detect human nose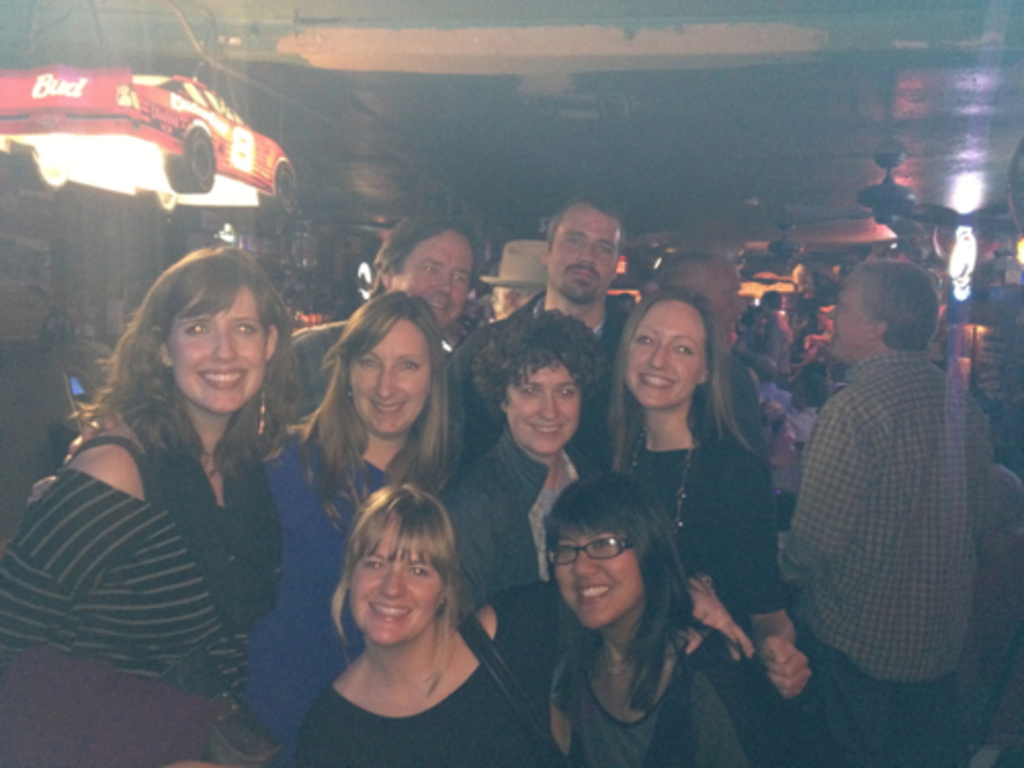
x1=575 y1=559 x2=594 y2=578
